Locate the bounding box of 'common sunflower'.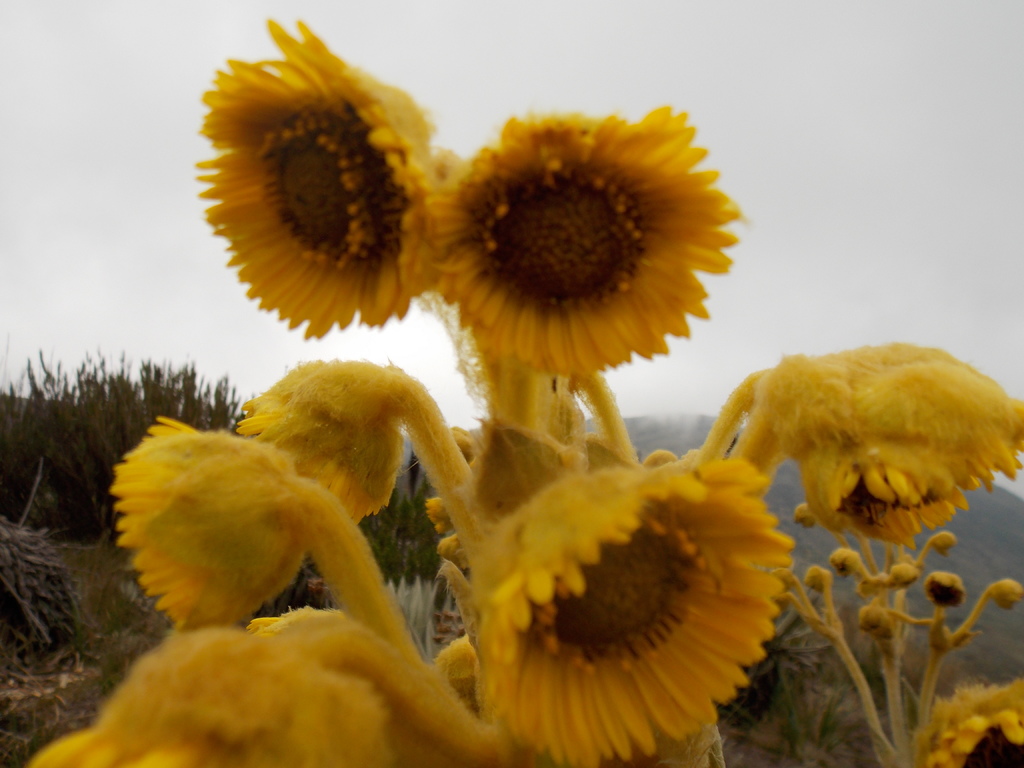
Bounding box: 247,359,399,524.
